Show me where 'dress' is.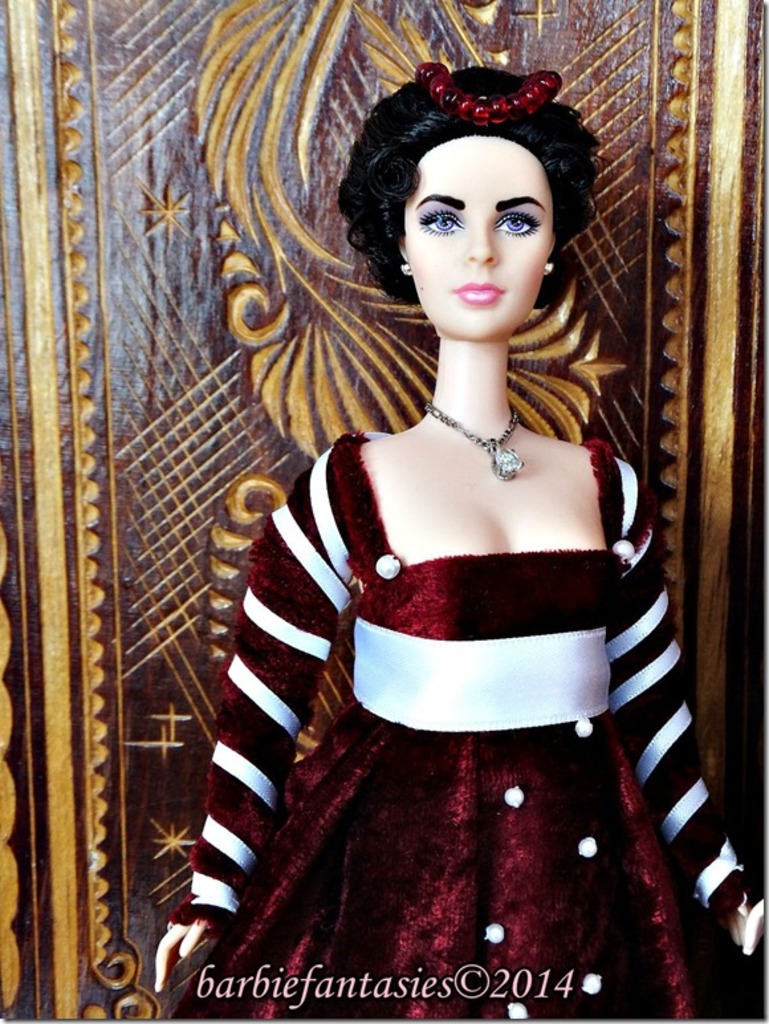
'dress' is at {"left": 198, "top": 491, "right": 692, "bottom": 987}.
